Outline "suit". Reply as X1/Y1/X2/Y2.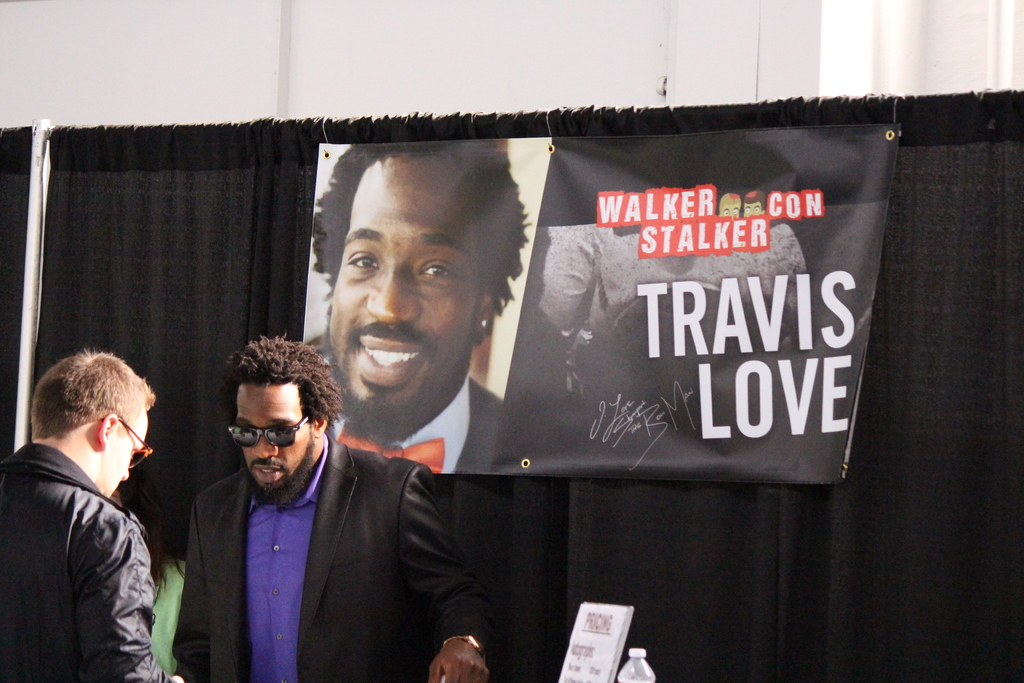
151/377/472/678.
